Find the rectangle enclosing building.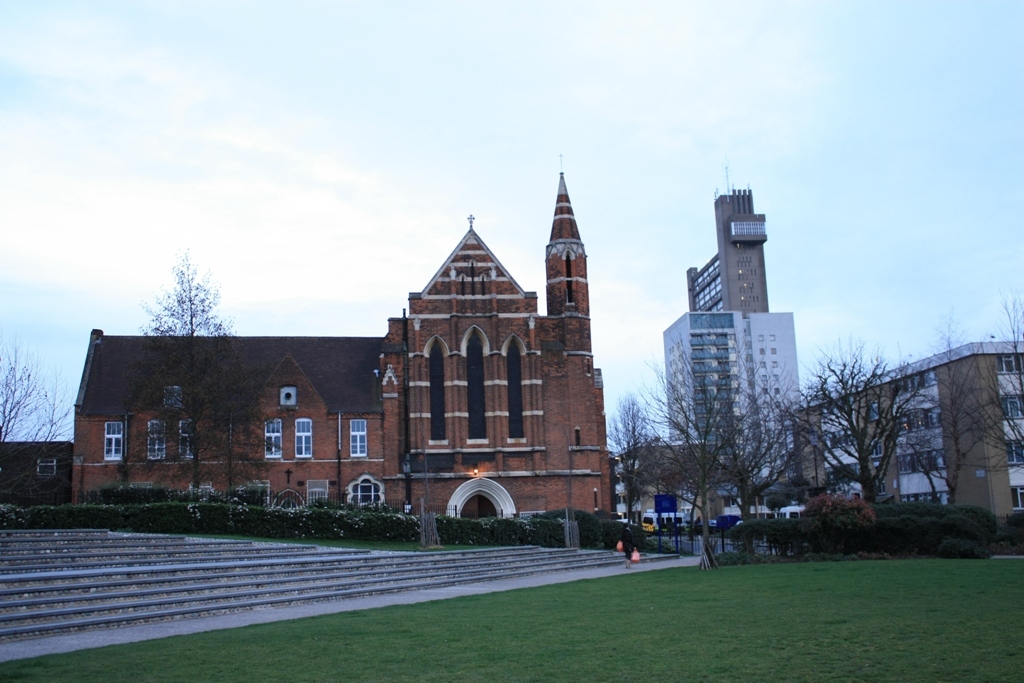
crop(614, 440, 714, 536).
